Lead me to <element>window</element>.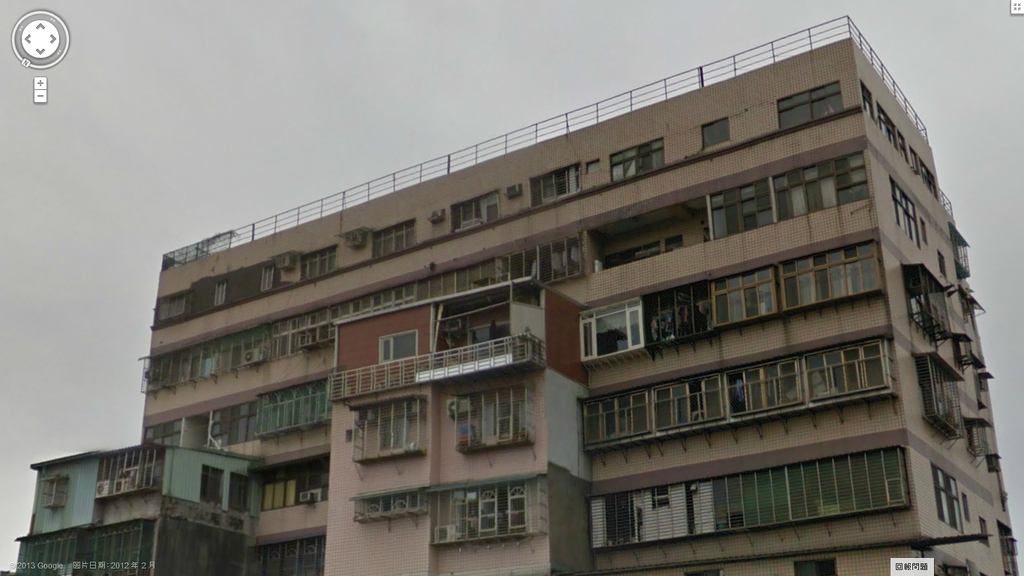
Lead to BBox(355, 489, 419, 521).
